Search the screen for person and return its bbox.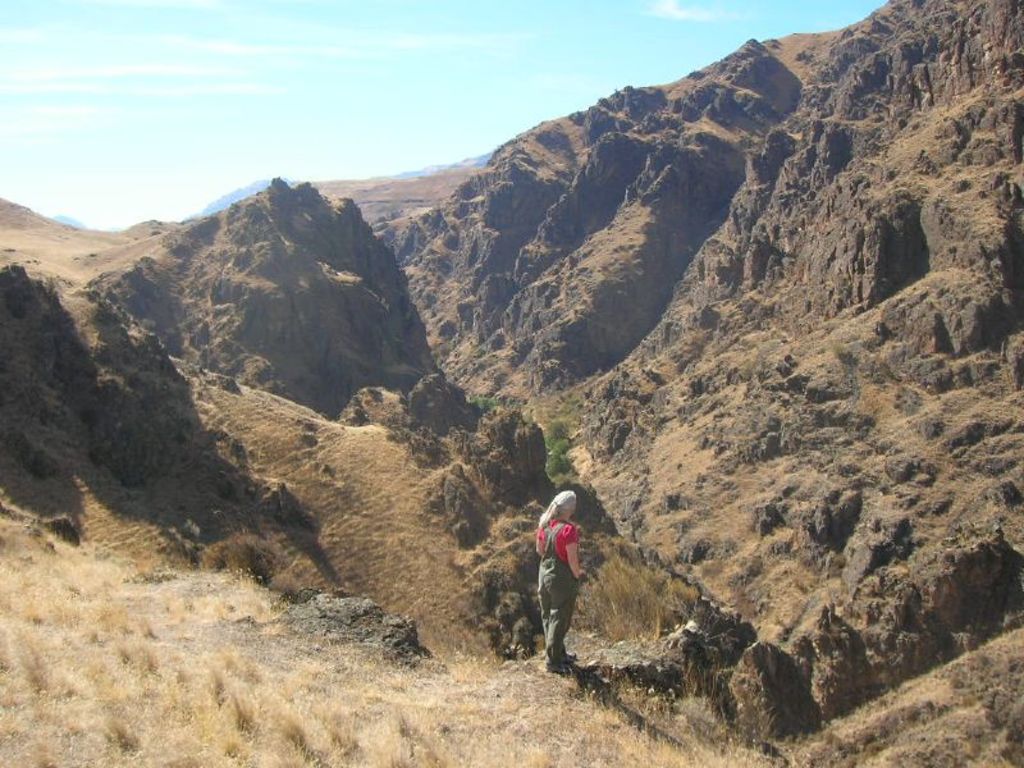
Found: (left=531, top=488, right=599, bottom=677).
